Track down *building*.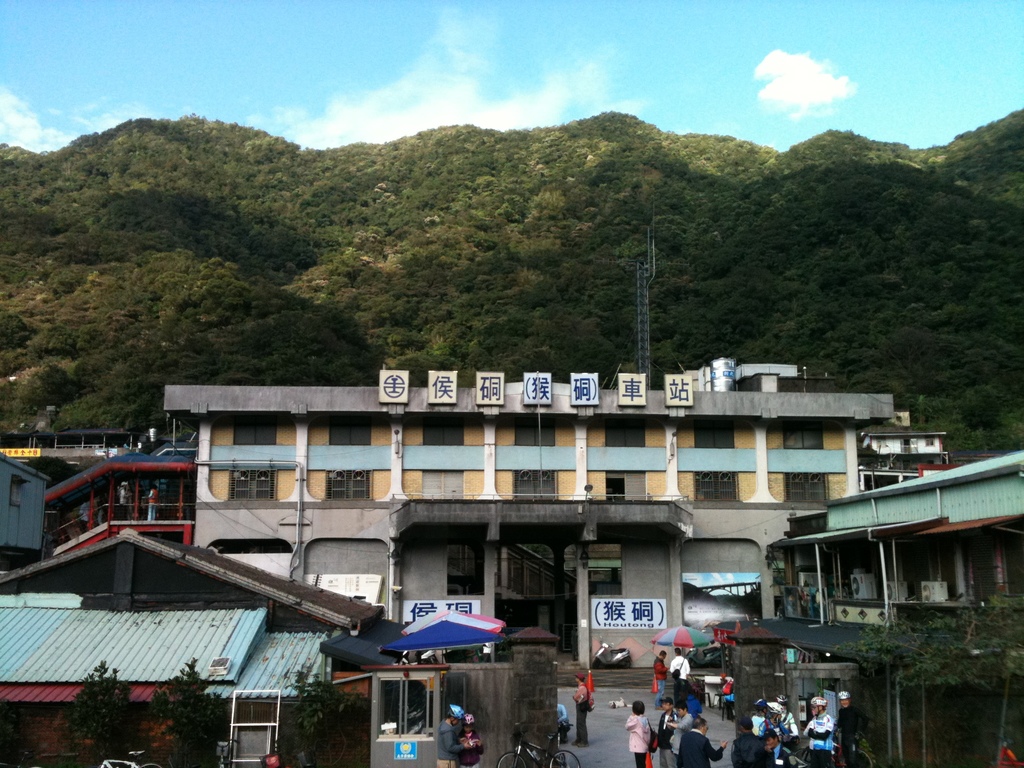
Tracked to x1=166 y1=387 x2=892 y2=673.
